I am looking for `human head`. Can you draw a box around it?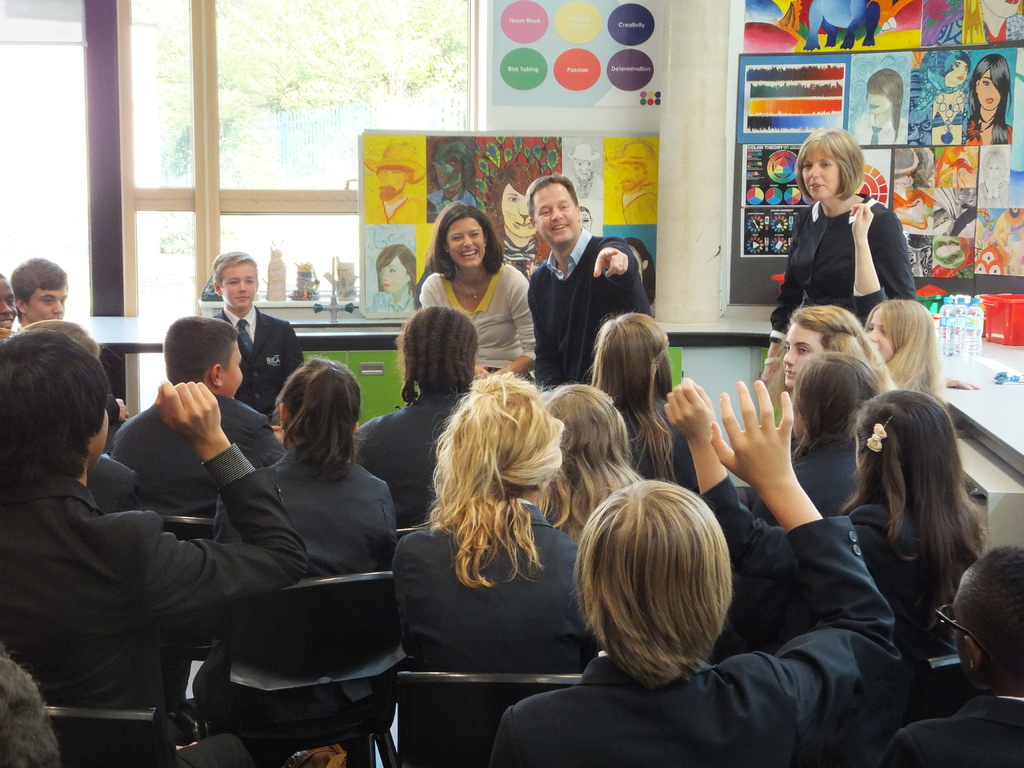
Sure, the bounding box is [x1=399, y1=300, x2=479, y2=390].
